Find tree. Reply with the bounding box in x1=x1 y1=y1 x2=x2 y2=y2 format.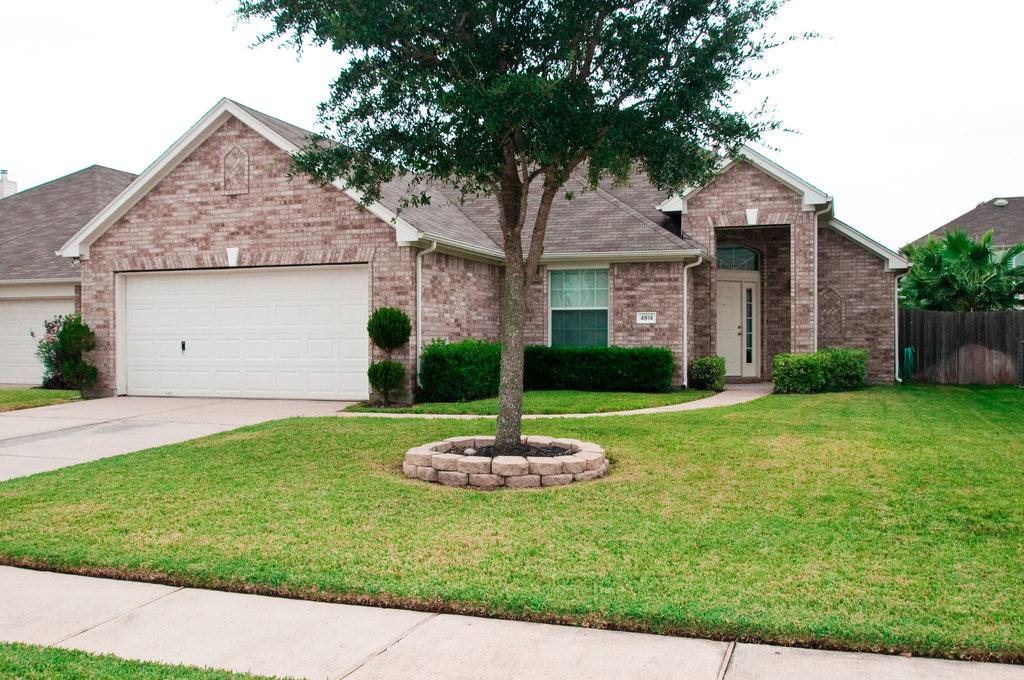
x1=207 y1=0 x2=804 y2=462.
